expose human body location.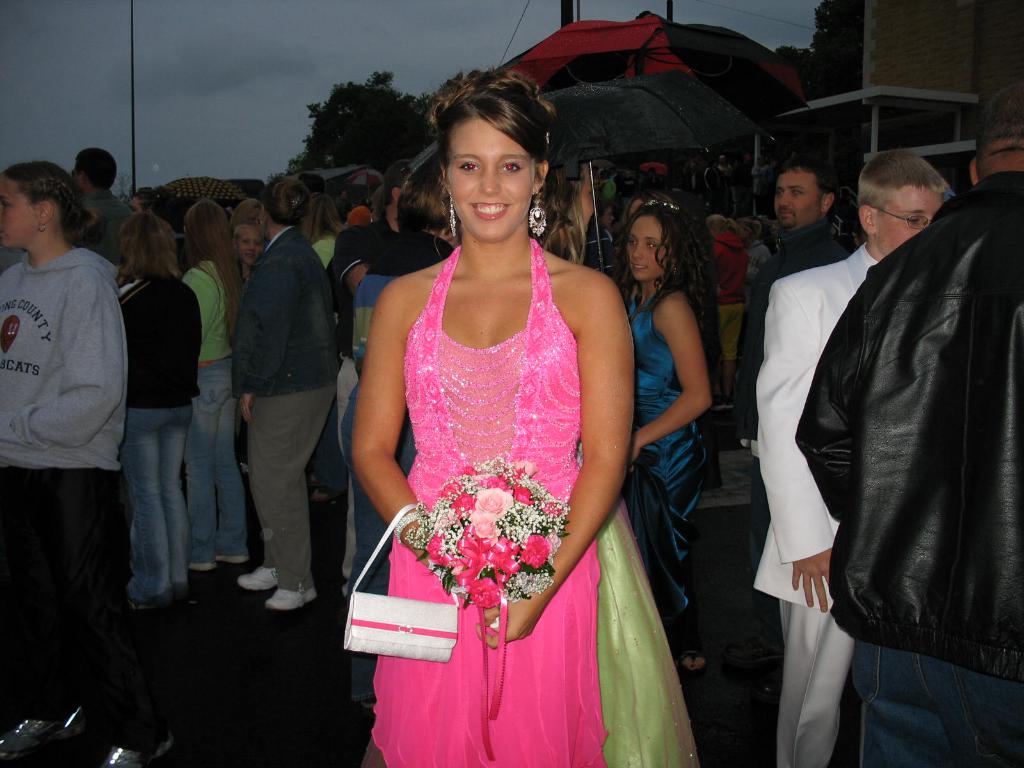
Exposed at {"x1": 612, "y1": 185, "x2": 710, "y2": 669}.
